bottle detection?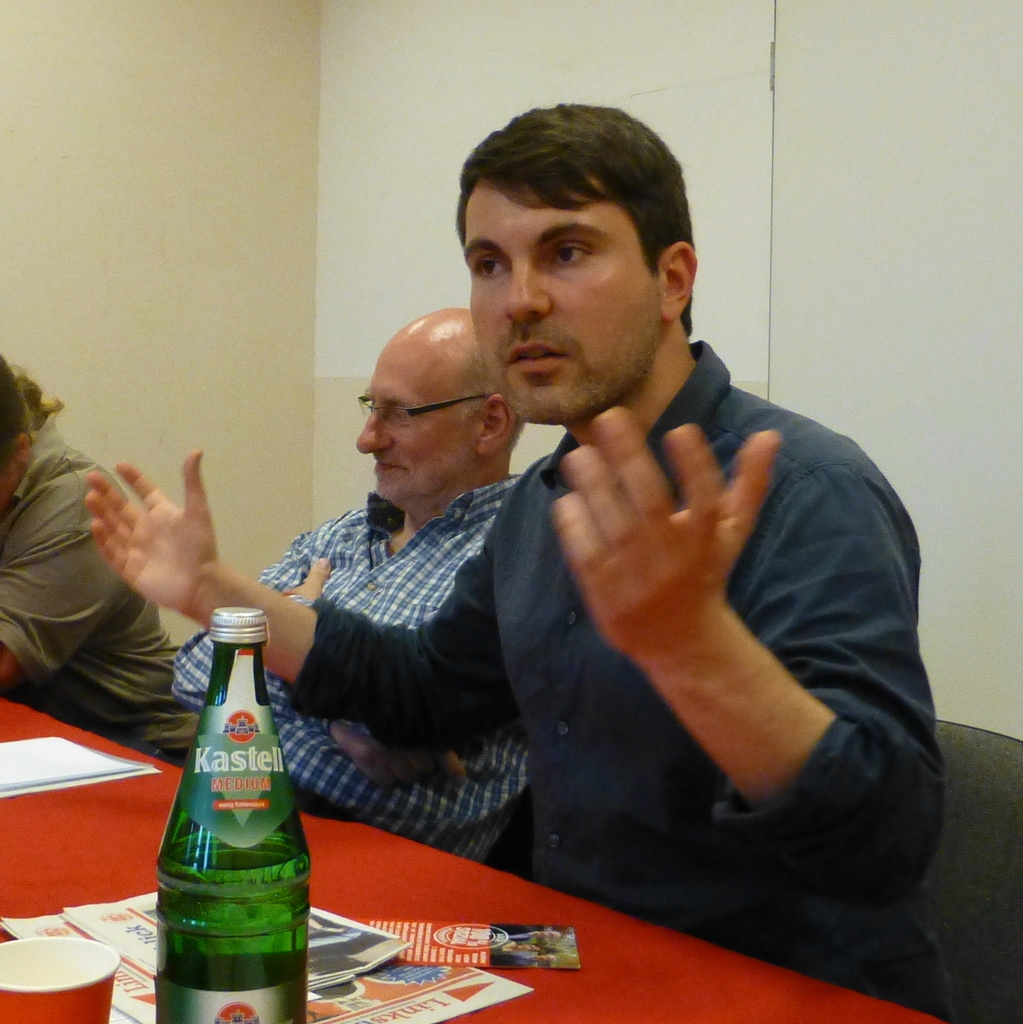
bbox(159, 577, 326, 1021)
